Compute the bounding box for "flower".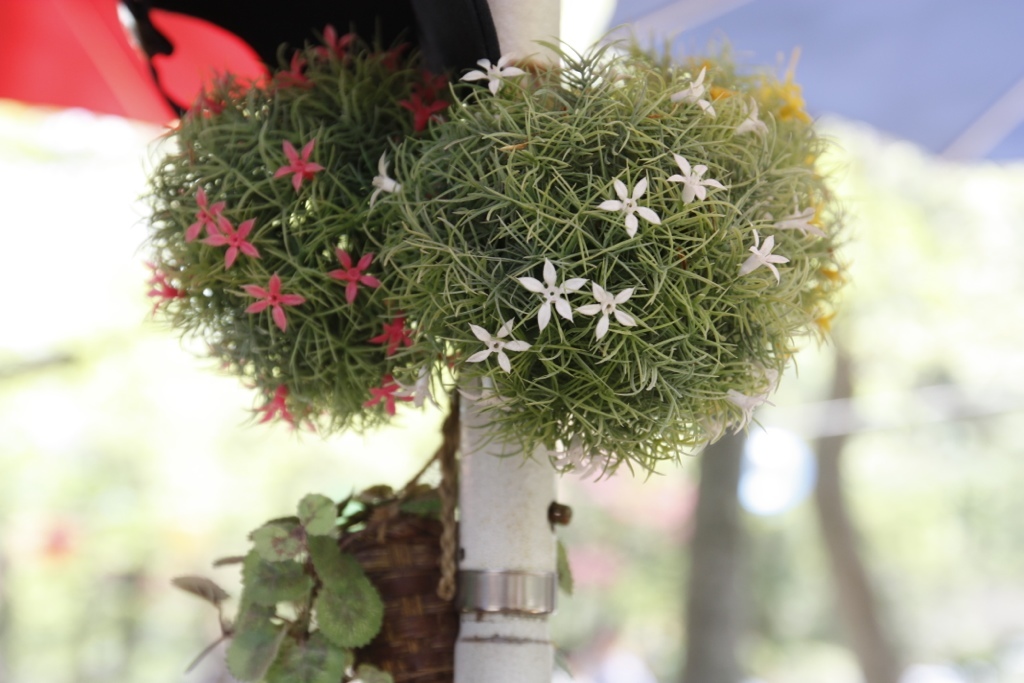
461, 371, 517, 413.
